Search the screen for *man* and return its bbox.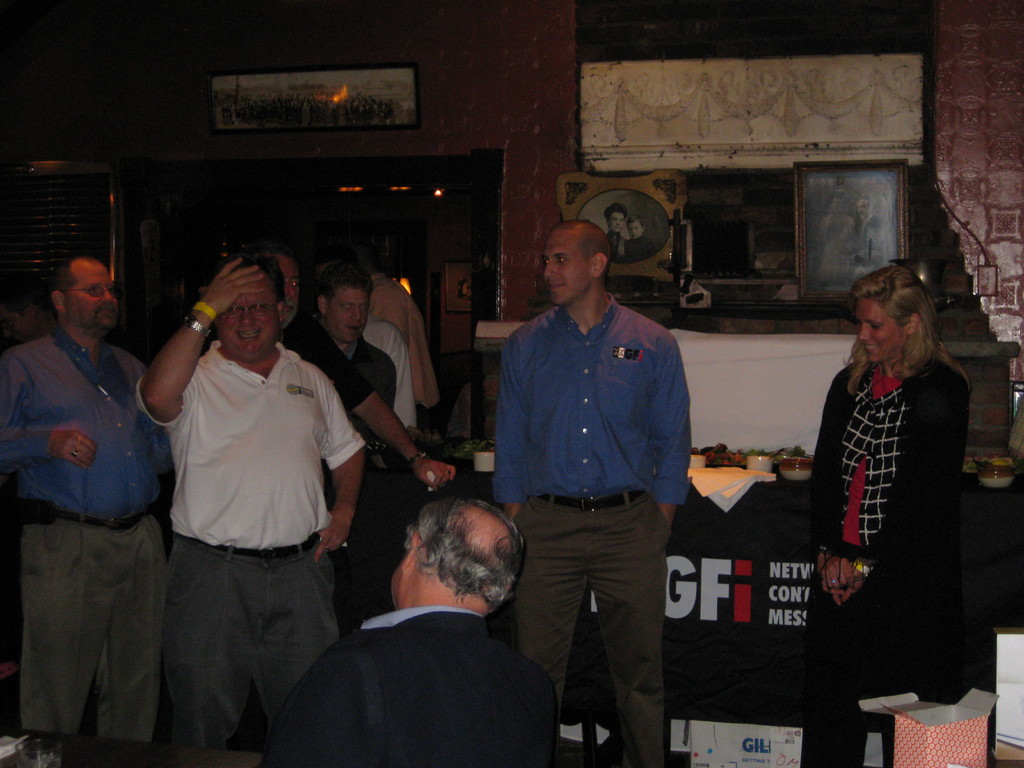
Found: [132,252,369,767].
